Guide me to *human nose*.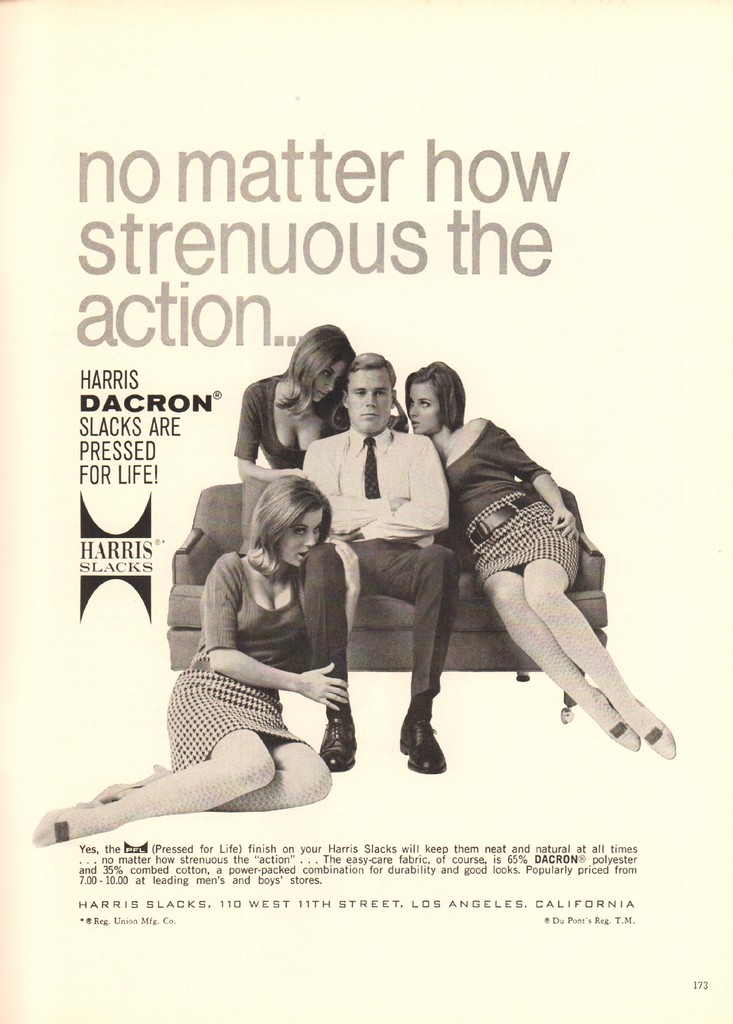
Guidance: <bbox>360, 392, 381, 411</bbox>.
